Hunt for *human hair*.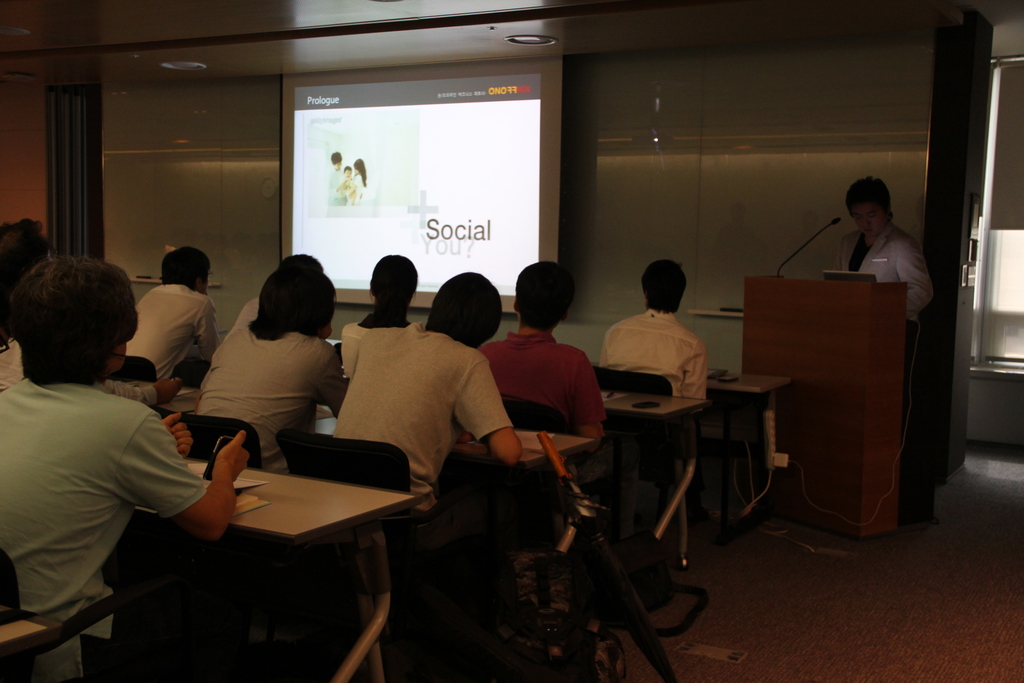
Hunted down at [x1=354, y1=158, x2=366, y2=185].
